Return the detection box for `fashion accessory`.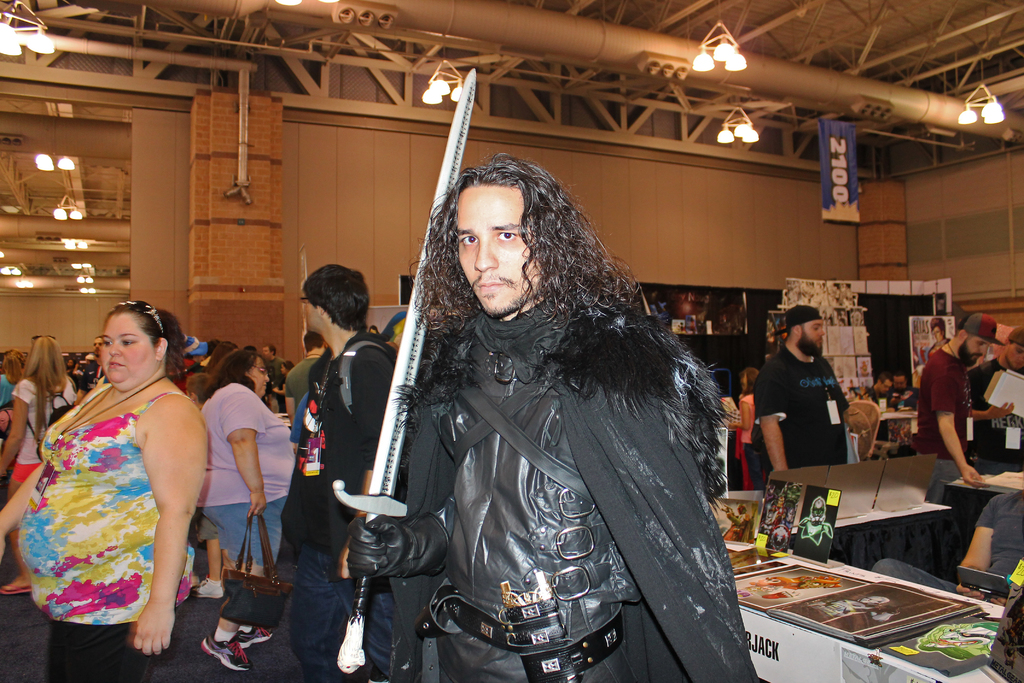
rect(114, 299, 168, 332).
